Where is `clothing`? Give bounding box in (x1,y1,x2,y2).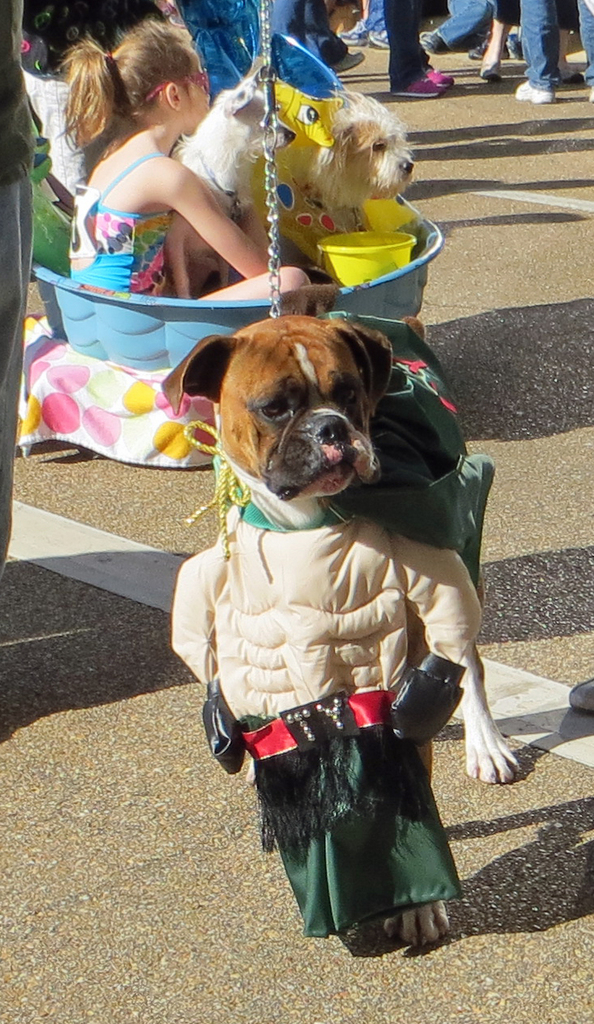
(0,0,43,186).
